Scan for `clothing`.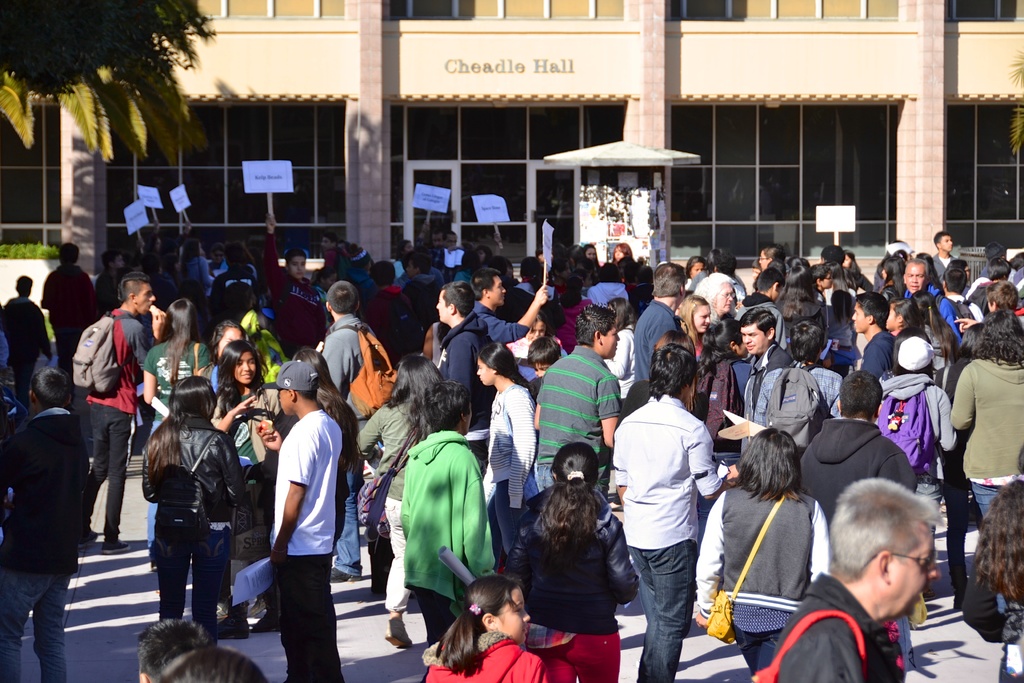
Scan result: [left=877, top=372, right=960, bottom=472].
